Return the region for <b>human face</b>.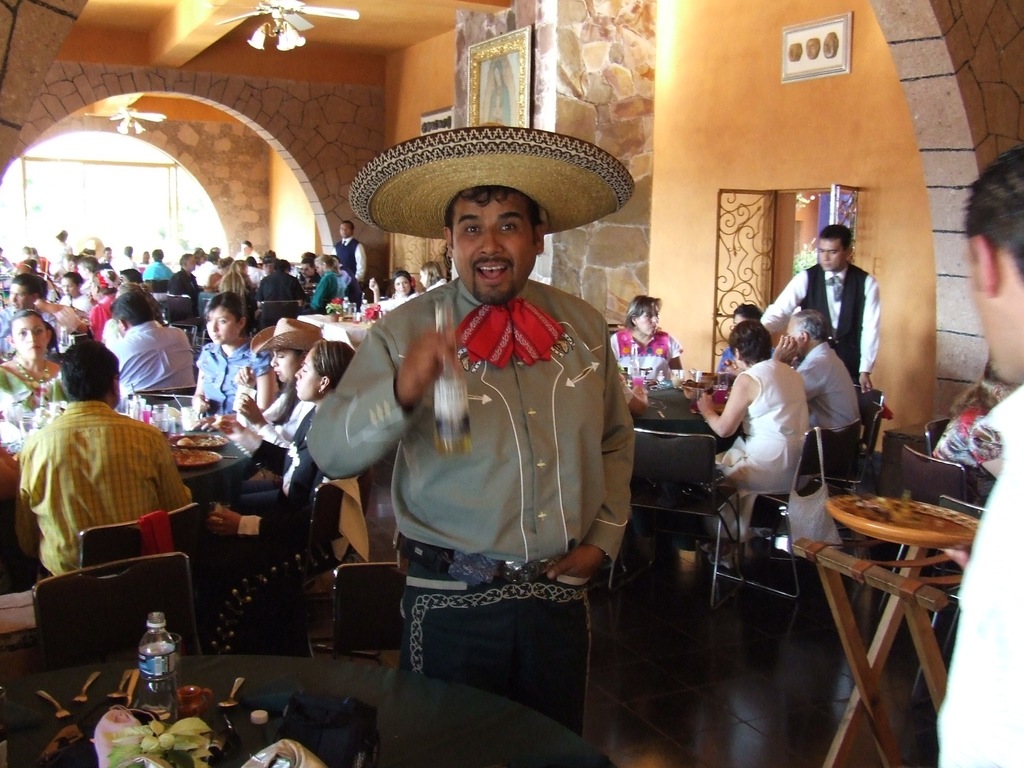
394,278,408,294.
